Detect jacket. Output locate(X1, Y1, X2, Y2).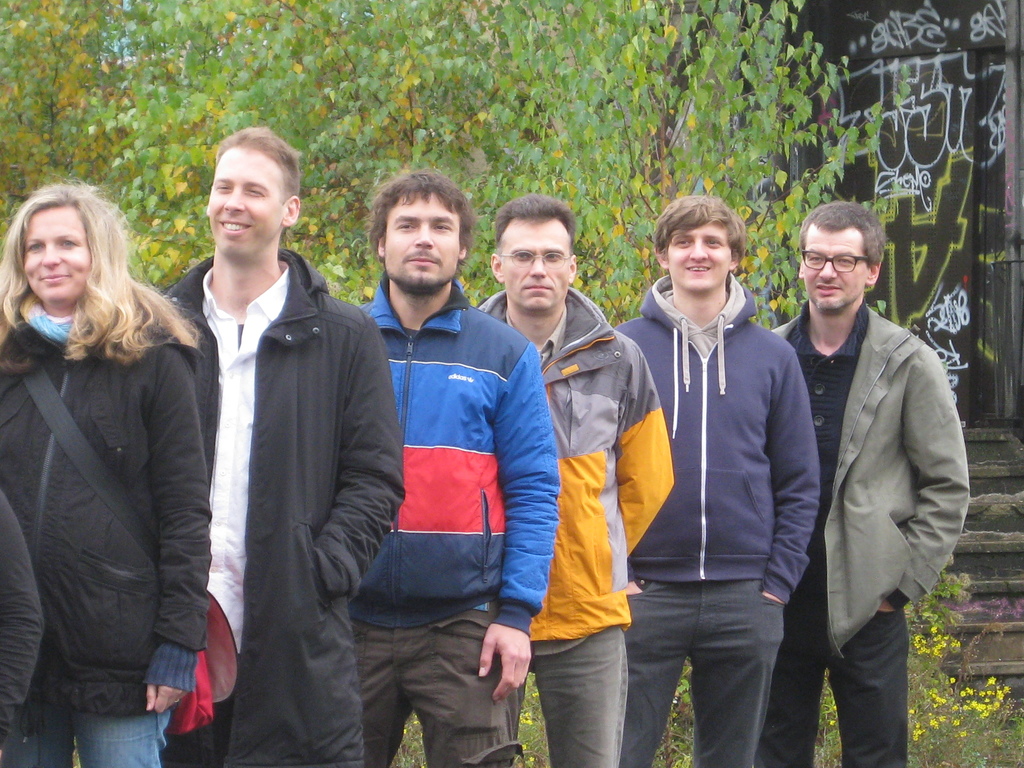
locate(478, 289, 682, 642).
